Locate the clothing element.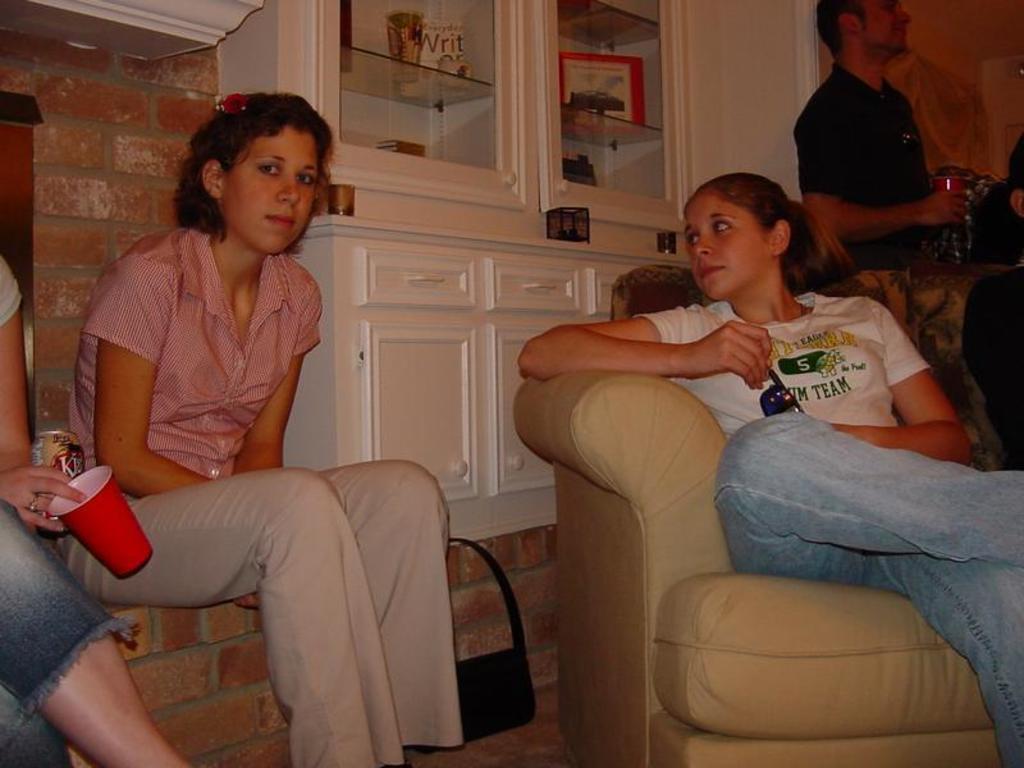
Element bbox: Rect(640, 301, 1023, 767).
